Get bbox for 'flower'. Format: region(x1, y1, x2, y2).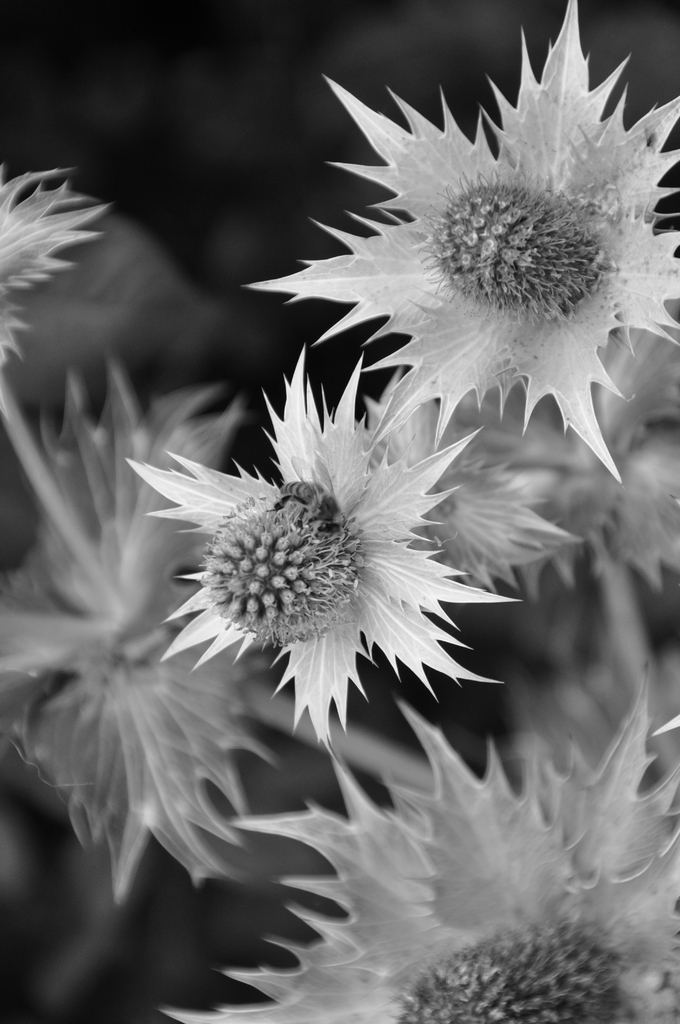
region(161, 698, 679, 1023).
